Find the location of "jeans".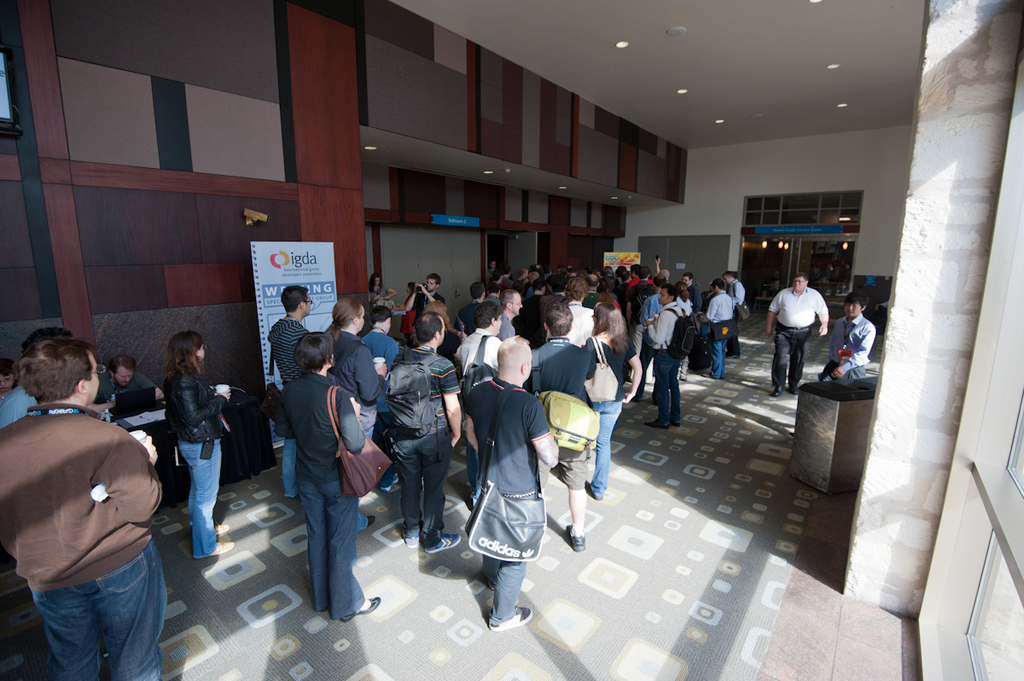
Location: [left=281, top=438, right=296, bottom=503].
